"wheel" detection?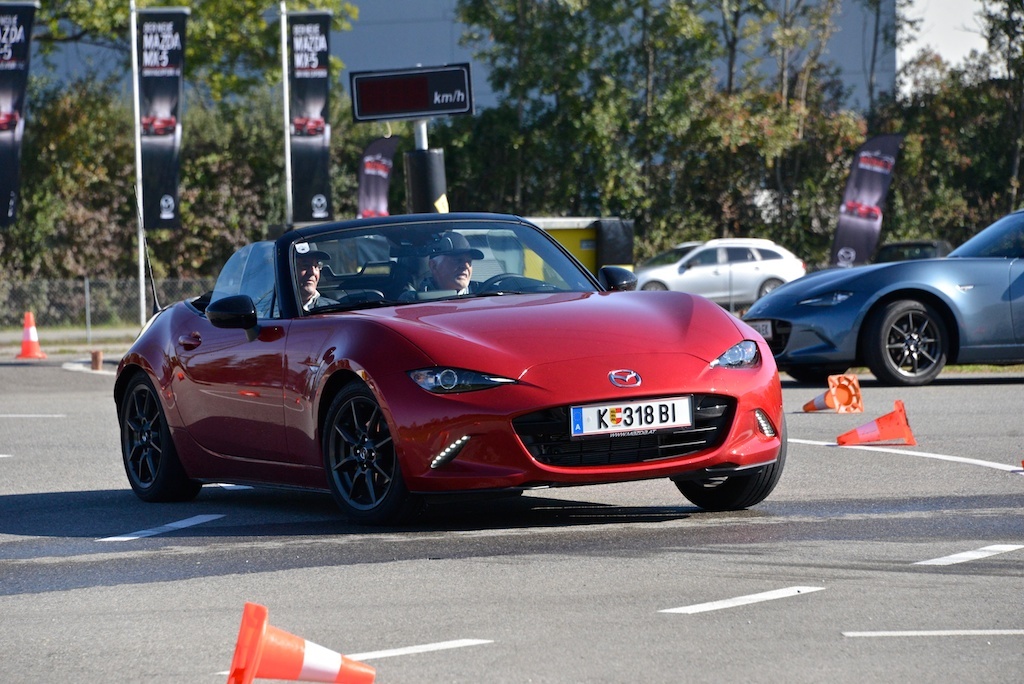
box=[121, 375, 199, 505]
